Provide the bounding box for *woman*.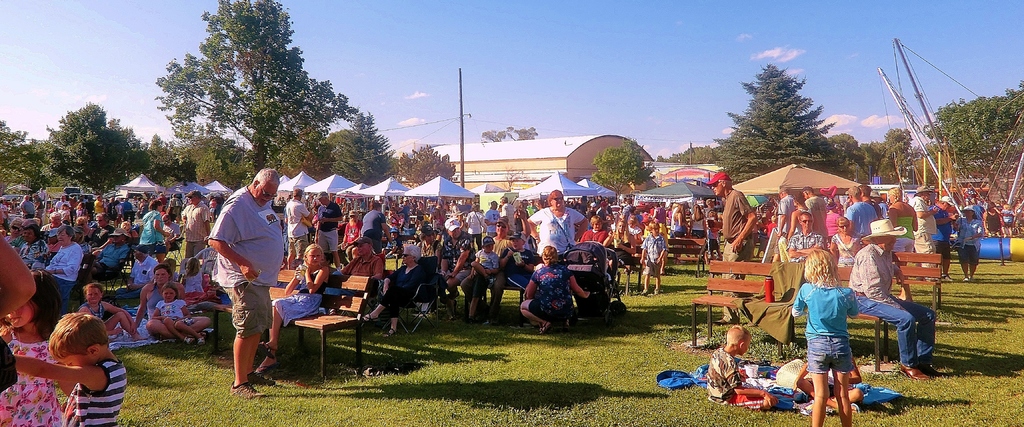
<bbox>691, 206, 706, 241</bbox>.
